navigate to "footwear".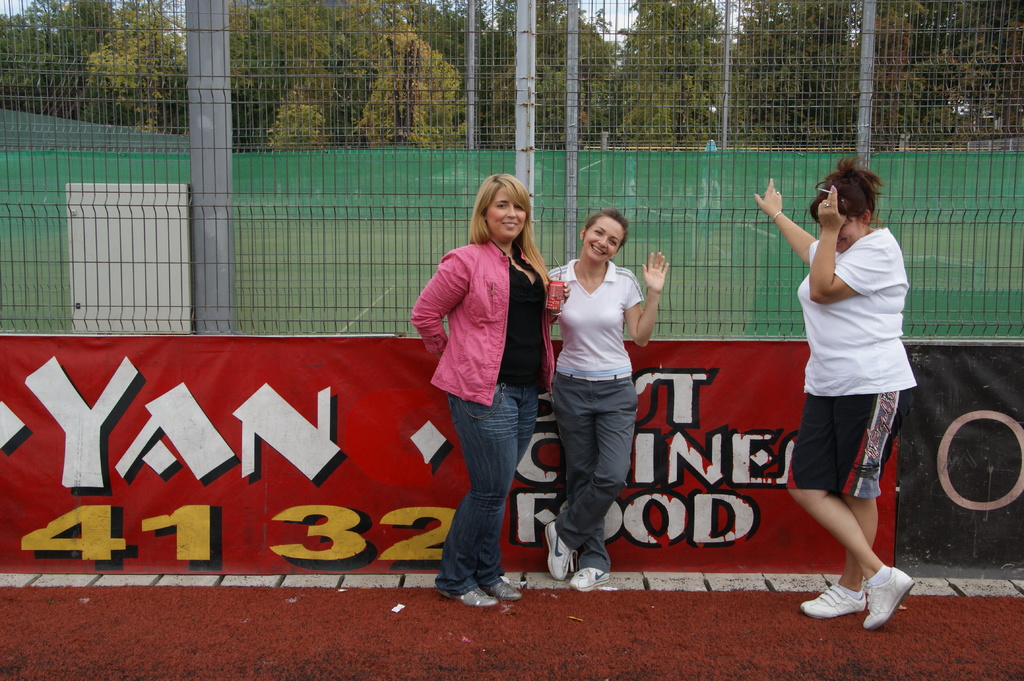
Navigation target: BBox(485, 573, 525, 603).
